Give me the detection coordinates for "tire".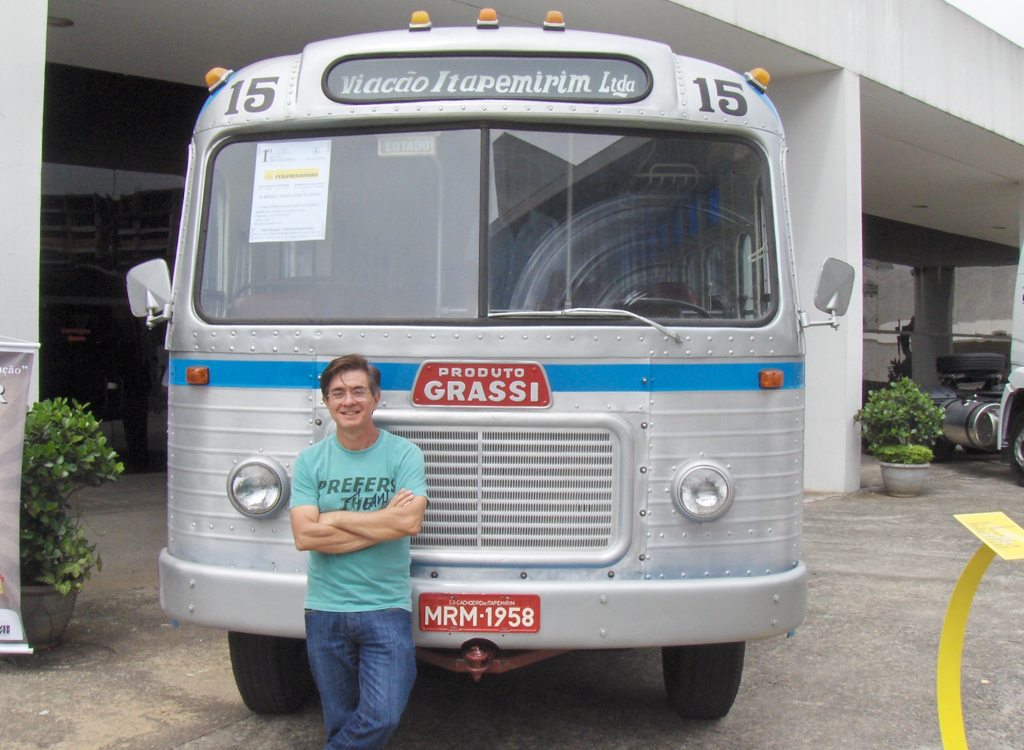
217:626:298:726.
